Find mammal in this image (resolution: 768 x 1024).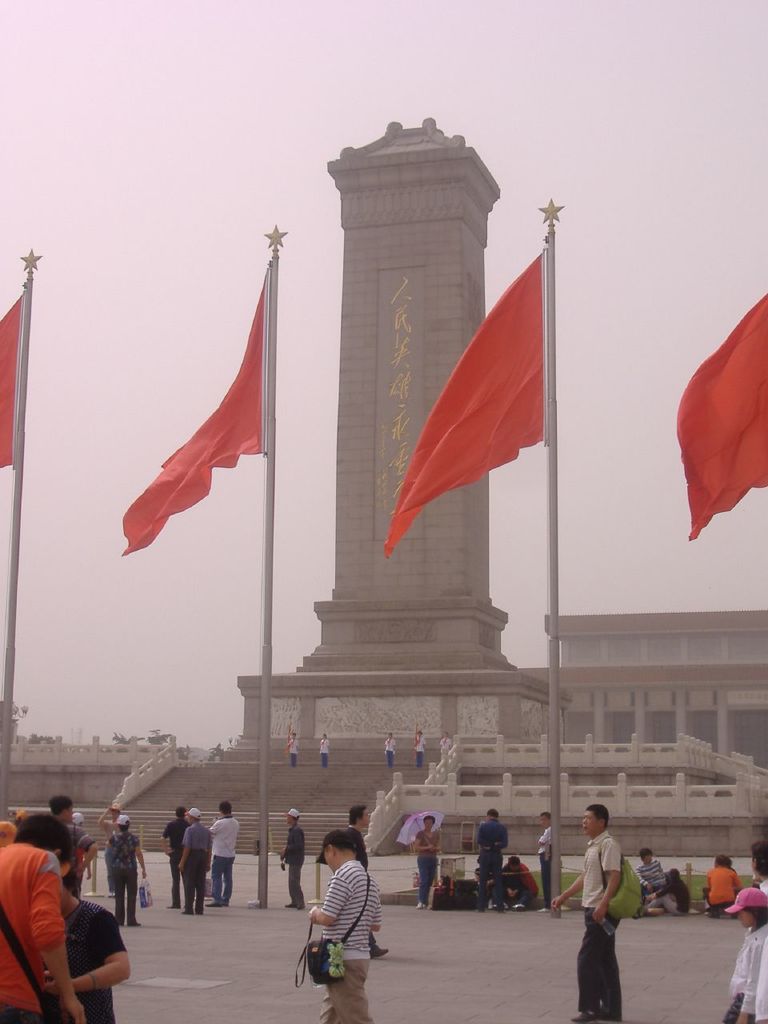
283/730/299/764.
